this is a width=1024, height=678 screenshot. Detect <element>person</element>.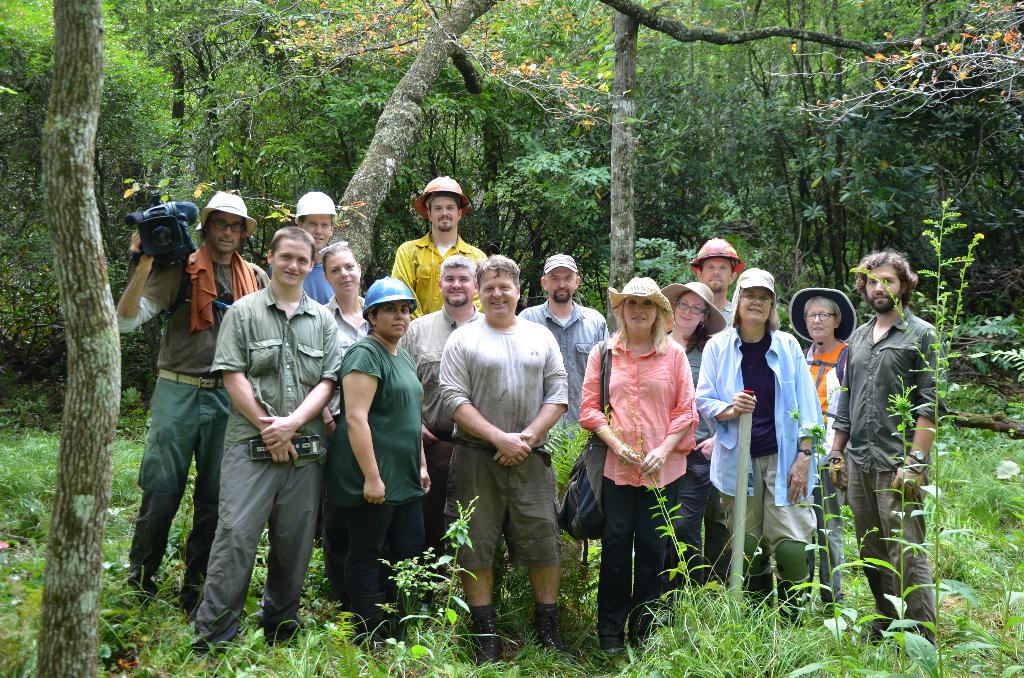
detection(830, 250, 933, 654).
